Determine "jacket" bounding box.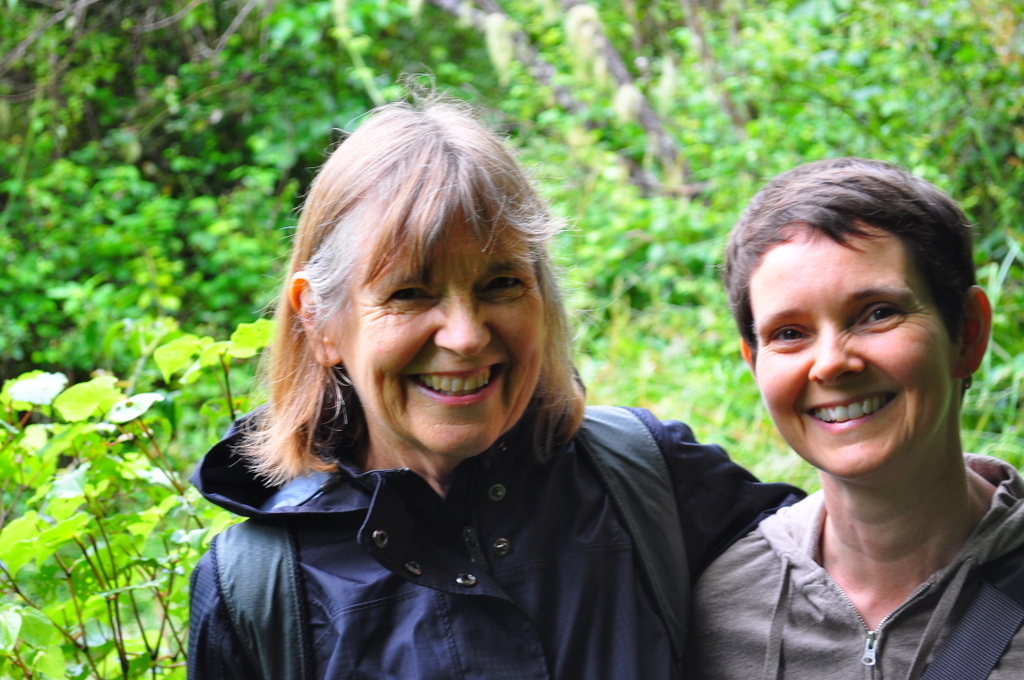
Determined: (164, 328, 811, 679).
